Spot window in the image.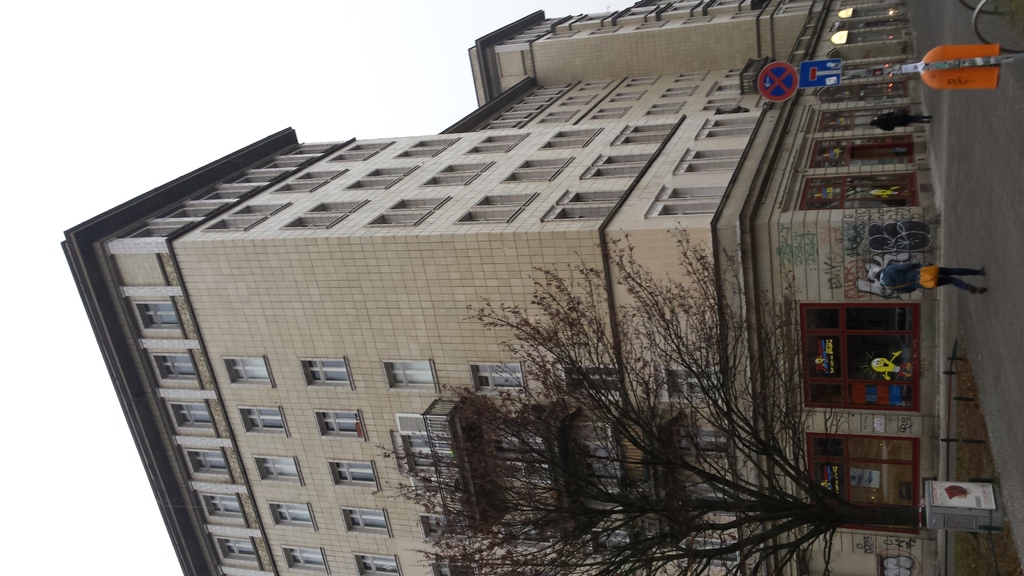
window found at [436,559,474,575].
